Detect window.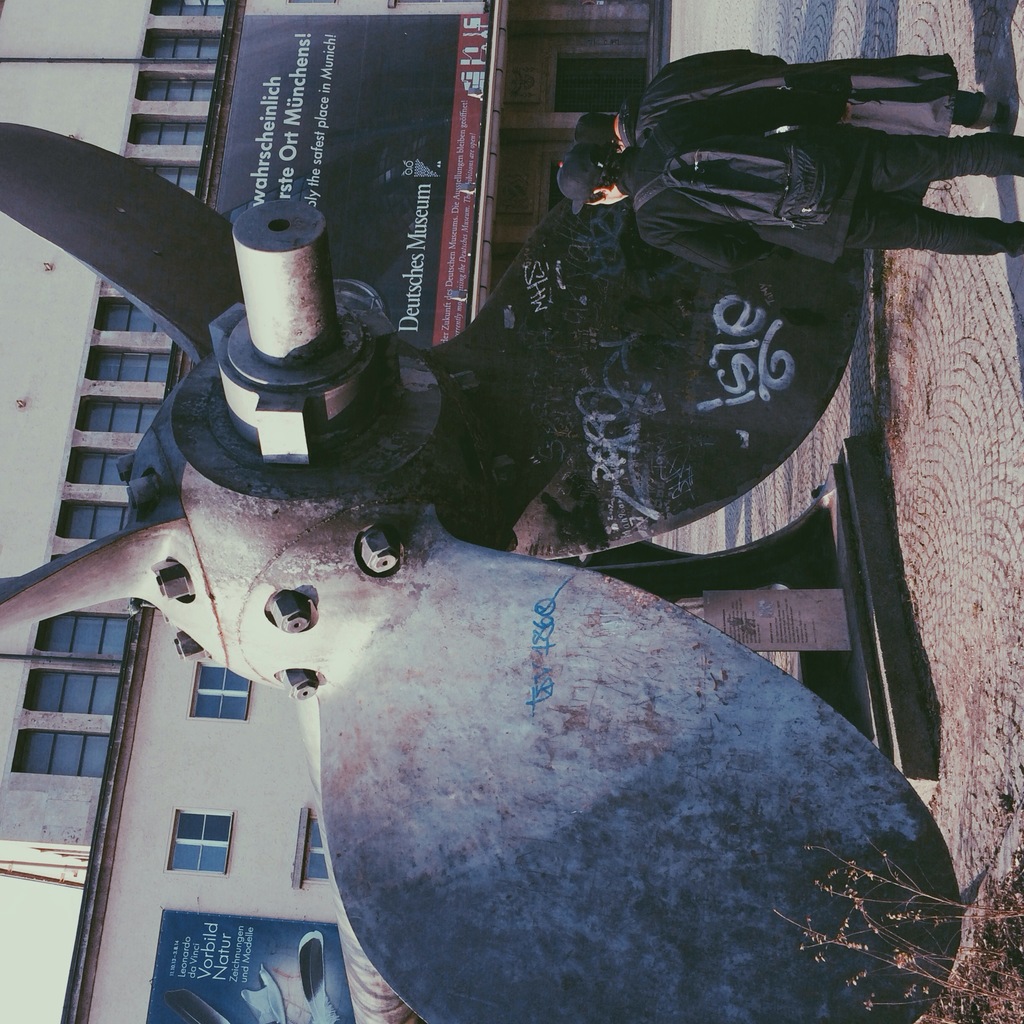
Detected at box=[126, 152, 207, 204].
